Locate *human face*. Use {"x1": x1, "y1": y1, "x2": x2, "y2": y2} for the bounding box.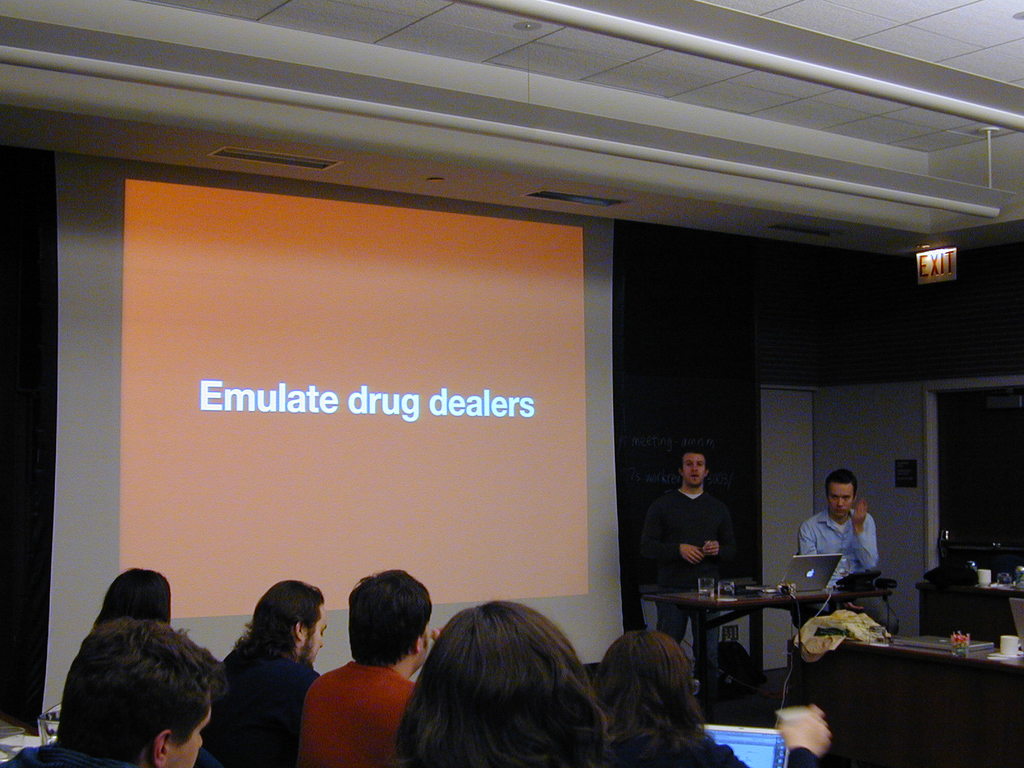
{"x1": 302, "y1": 601, "x2": 329, "y2": 666}.
